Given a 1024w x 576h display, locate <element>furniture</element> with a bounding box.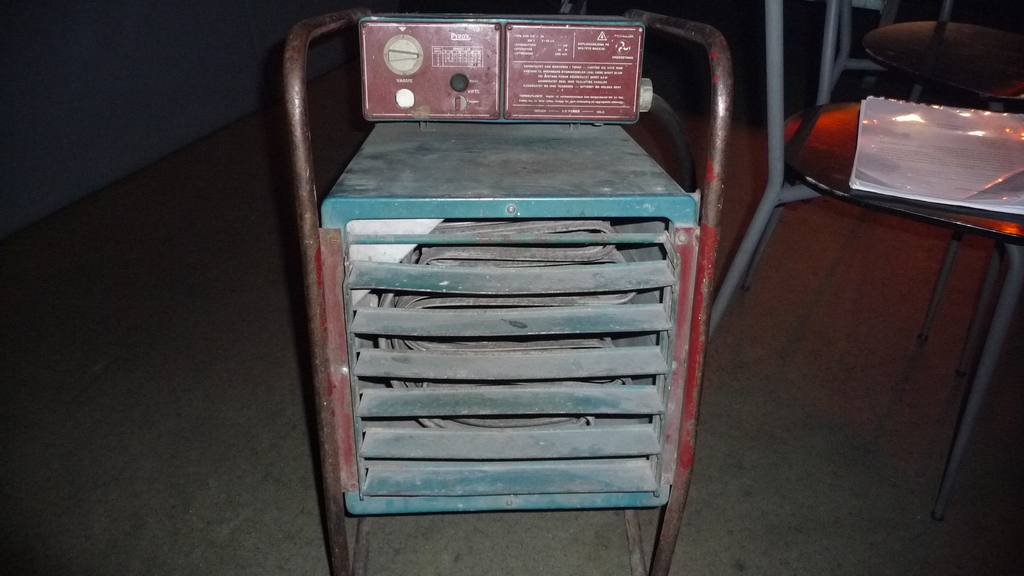
Located: 707,0,1023,518.
